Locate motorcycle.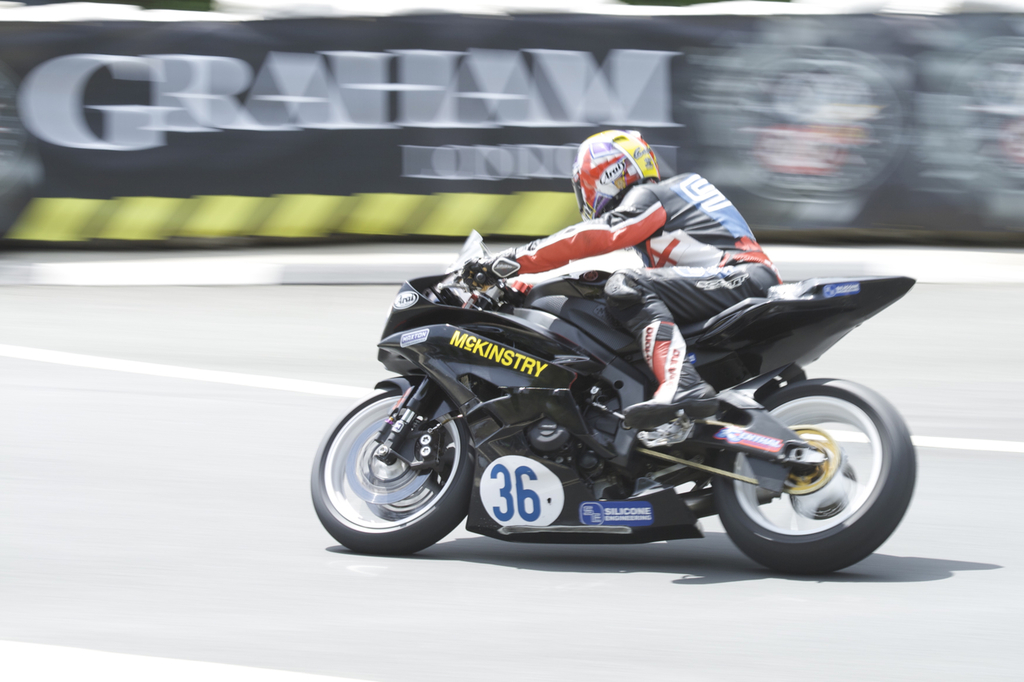
Bounding box: locate(308, 230, 915, 575).
